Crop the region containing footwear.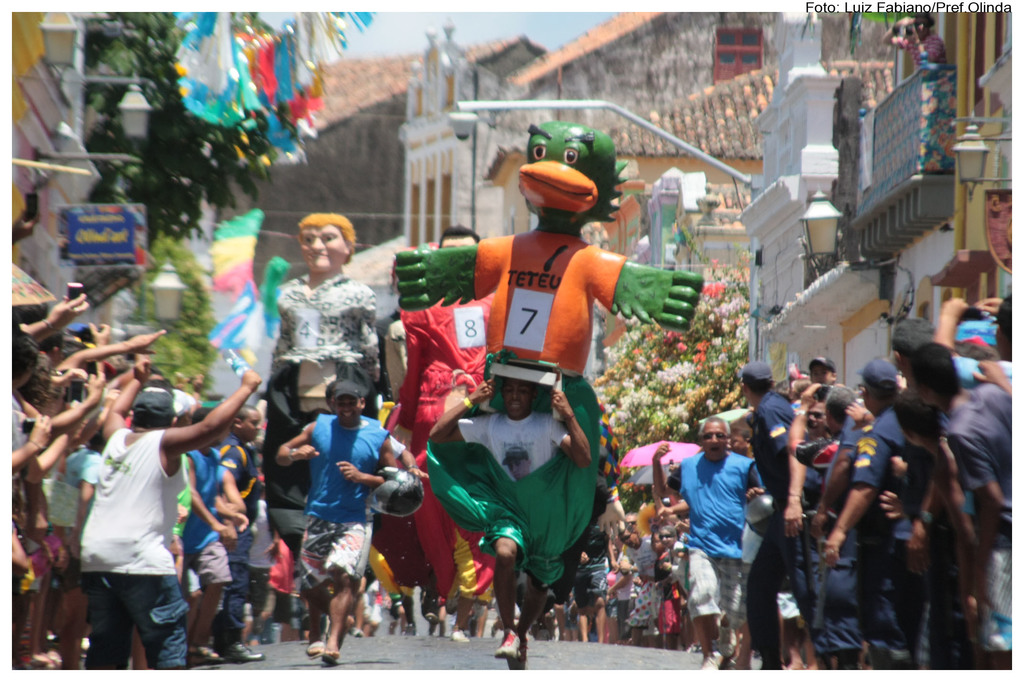
Crop region: x1=403, y1=622, x2=417, y2=639.
